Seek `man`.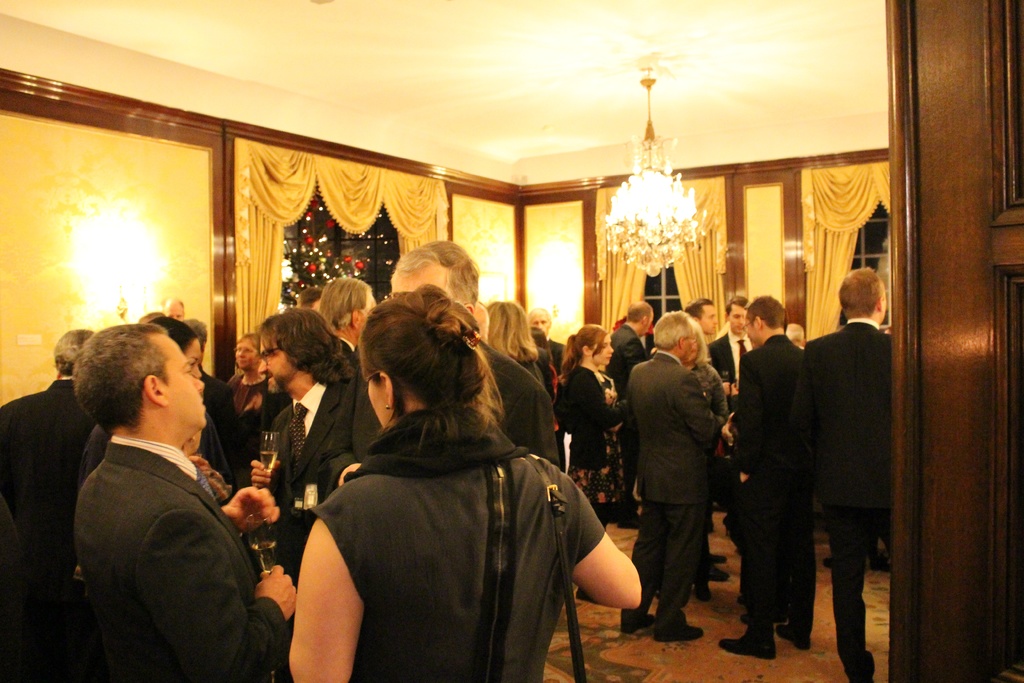
bbox(685, 293, 723, 331).
